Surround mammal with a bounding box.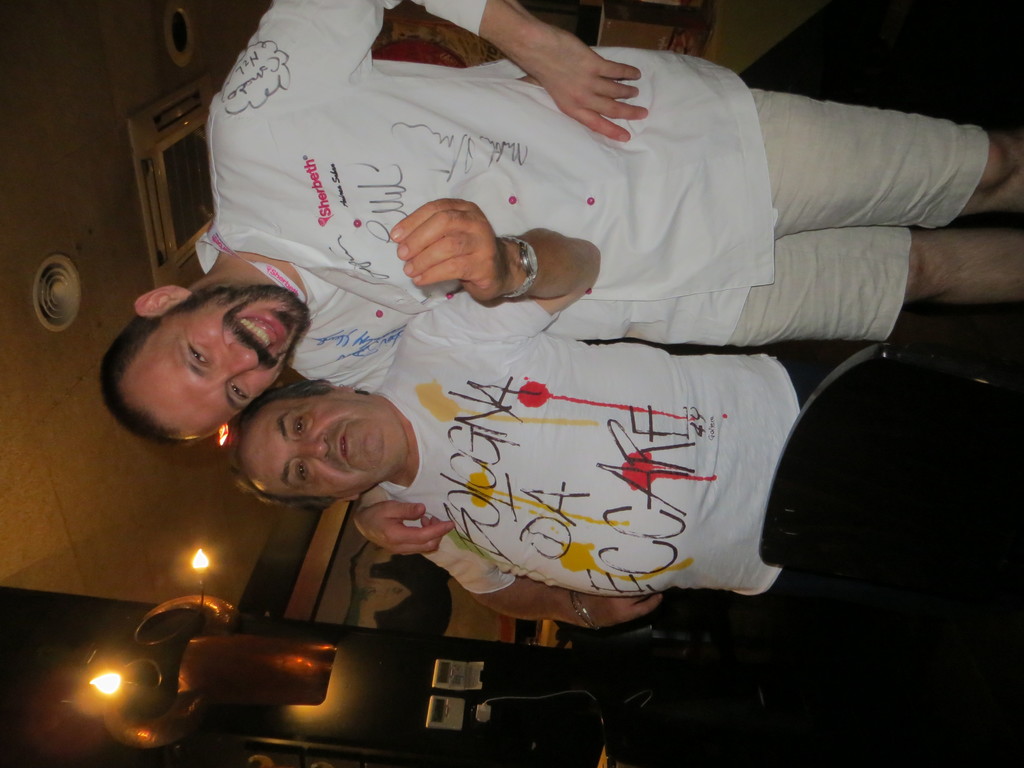
select_region(95, 0, 1023, 450).
